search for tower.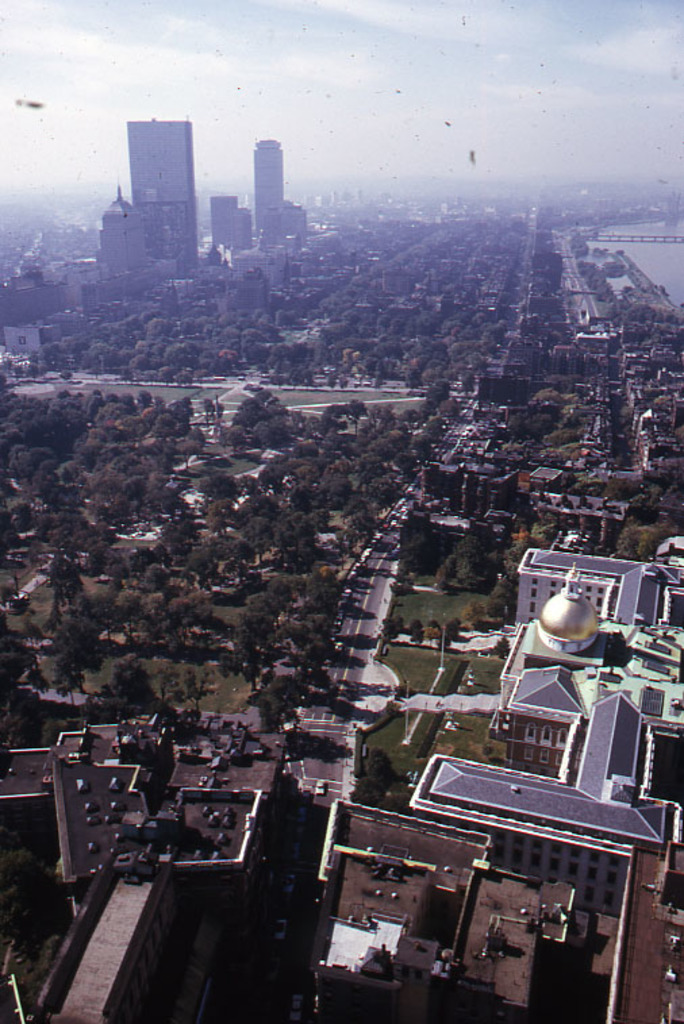
Found at (x1=250, y1=135, x2=288, y2=234).
